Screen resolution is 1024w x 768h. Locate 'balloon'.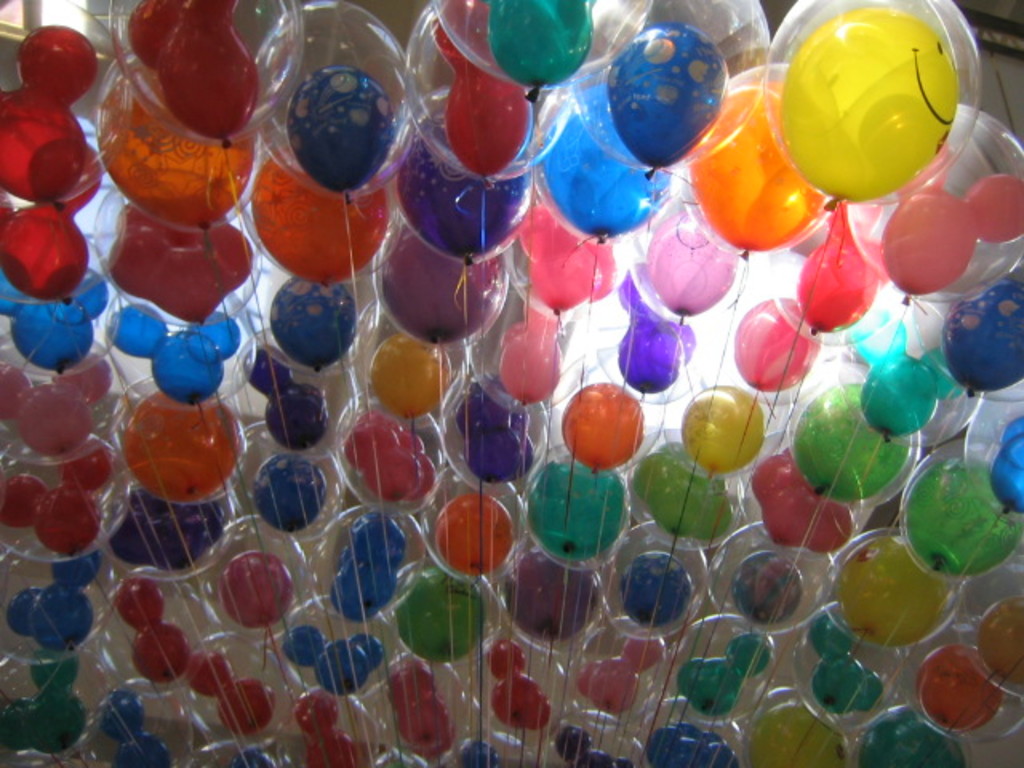
<bbox>645, 208, 739, 325</bbox>.
